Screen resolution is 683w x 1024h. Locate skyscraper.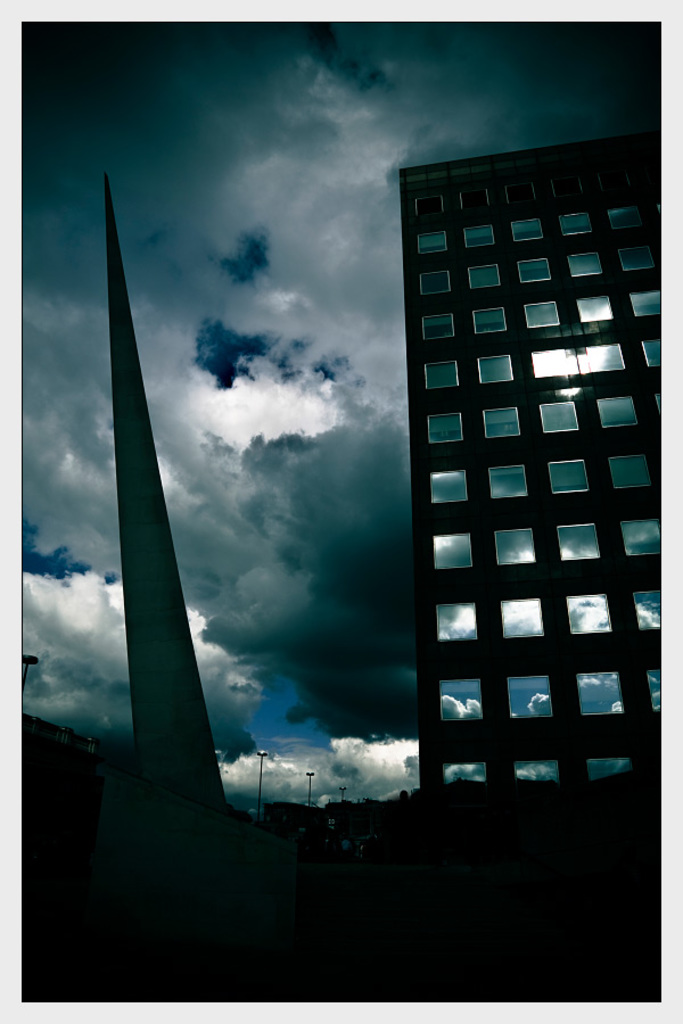
select_region(370, 69, 664, 922).
